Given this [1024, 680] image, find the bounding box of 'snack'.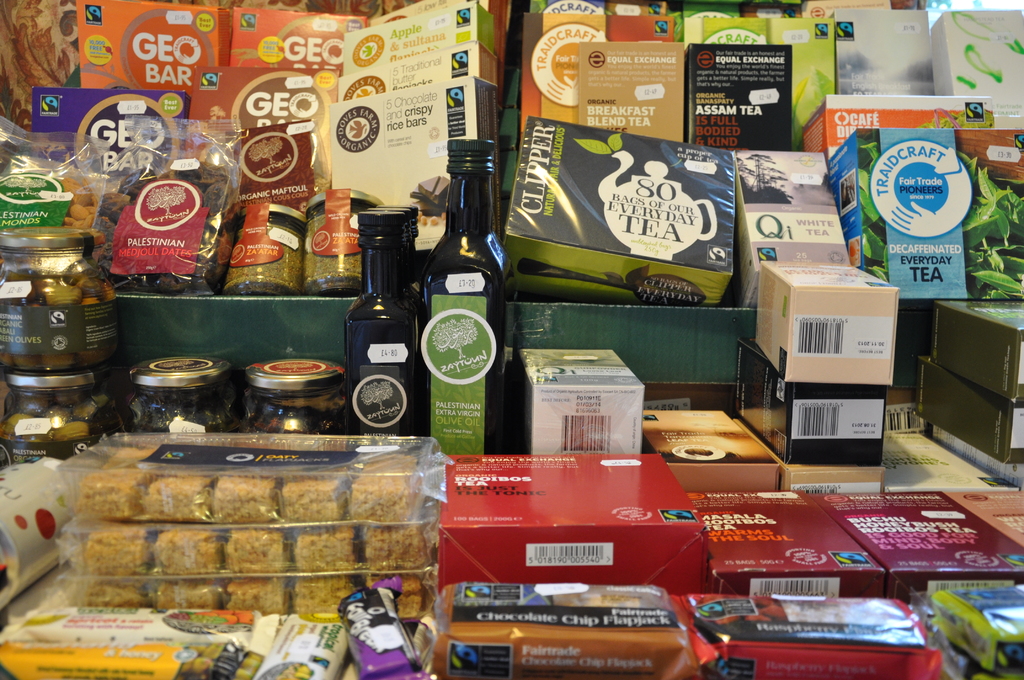
(x1=246, y1=343, x2=356, y2=451).
